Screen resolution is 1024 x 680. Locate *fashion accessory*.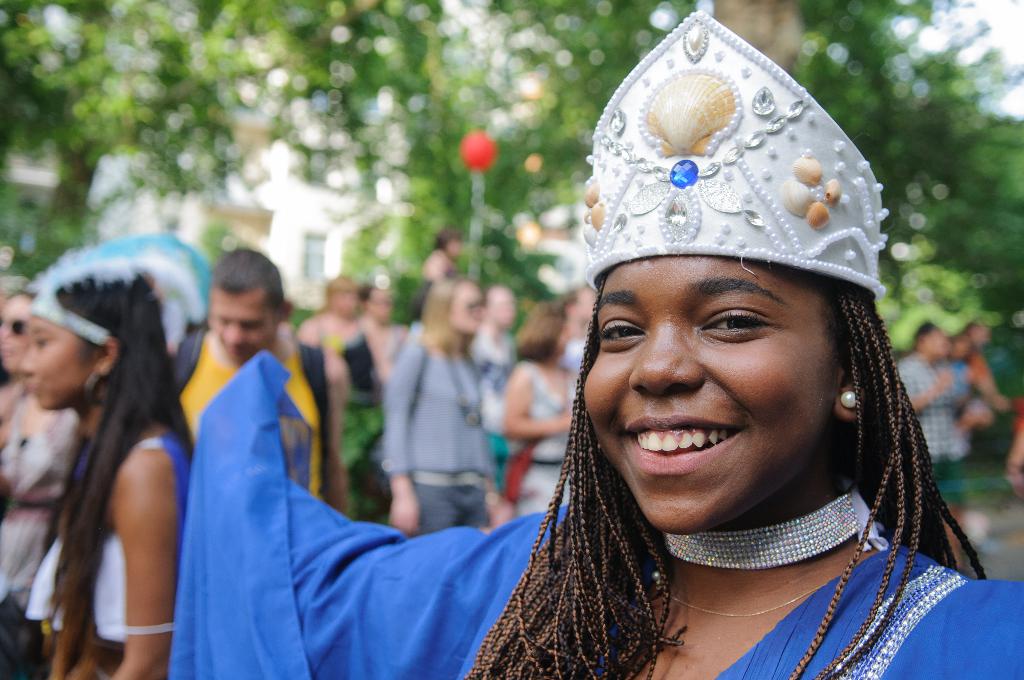
region(666, 569, 844, 620).
